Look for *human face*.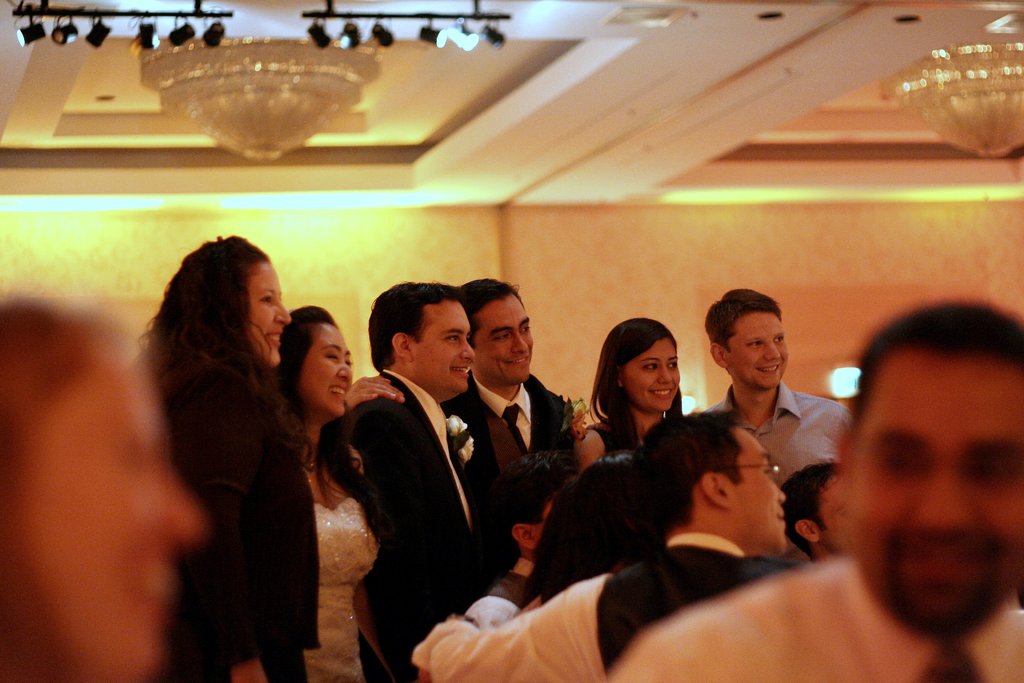
Found: 248, 260, 293, 366.
